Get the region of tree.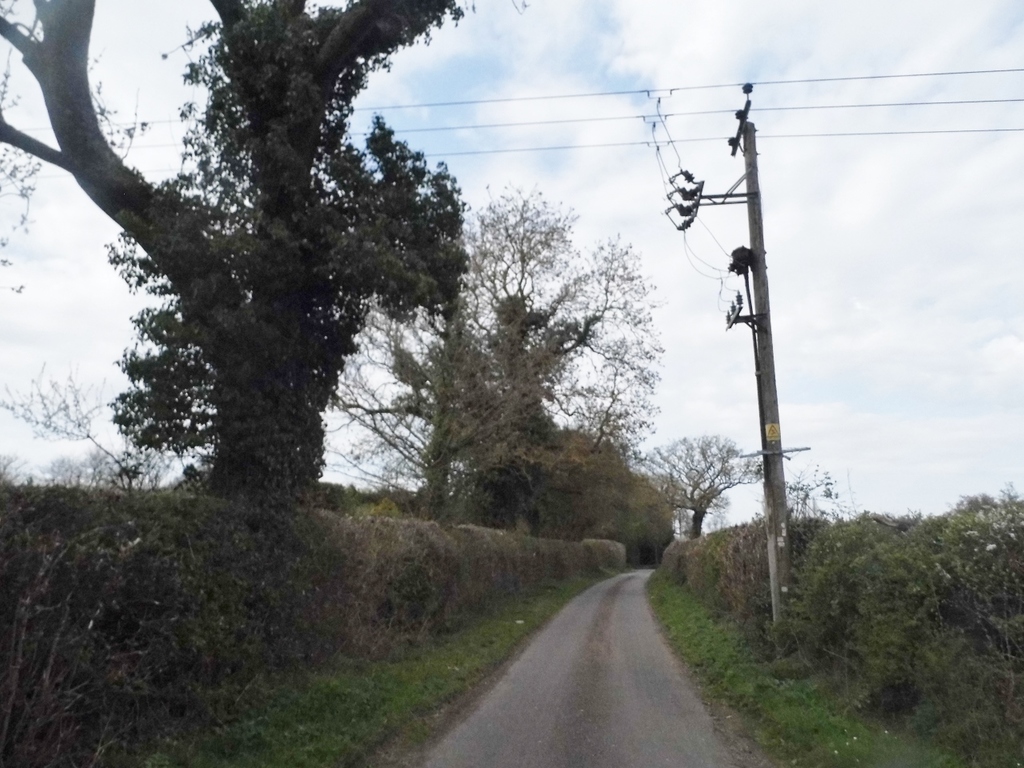
l=318, t=195, r=670, b=533.
